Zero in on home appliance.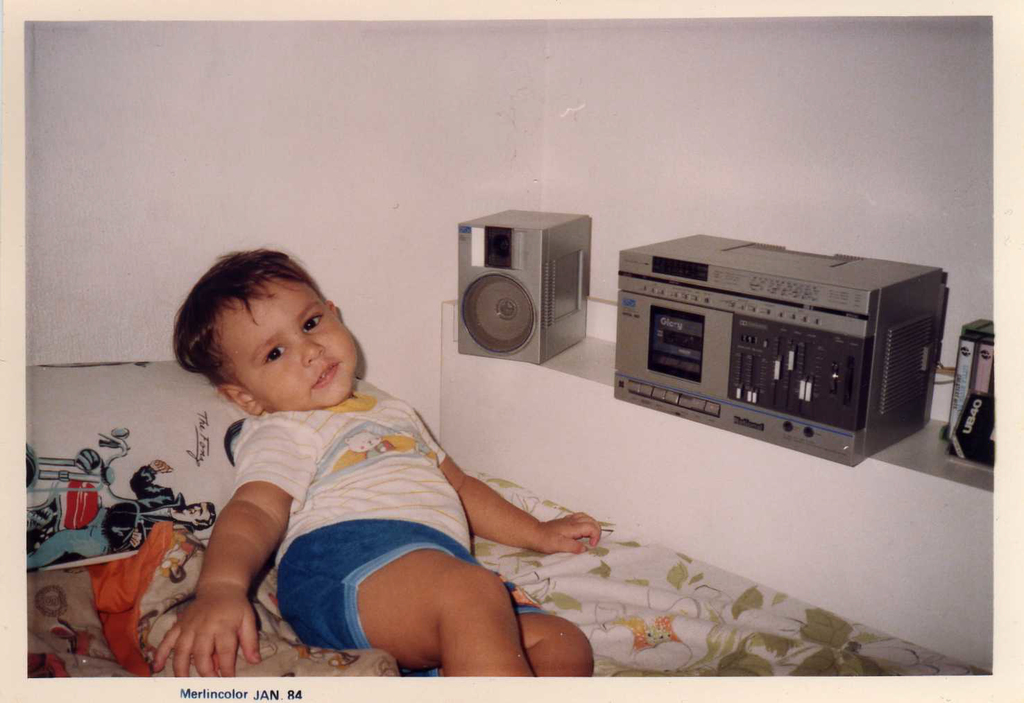
Zeroed in: detection(614, 231, 944, 466).
